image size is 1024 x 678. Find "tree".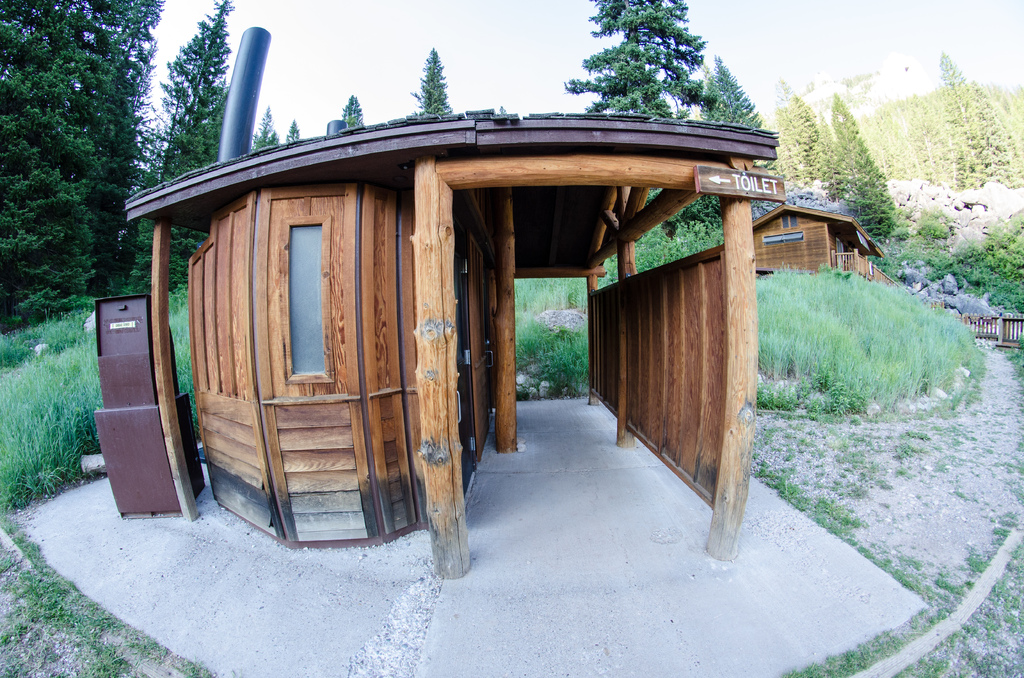
crop(285, 118, 301, 143).
